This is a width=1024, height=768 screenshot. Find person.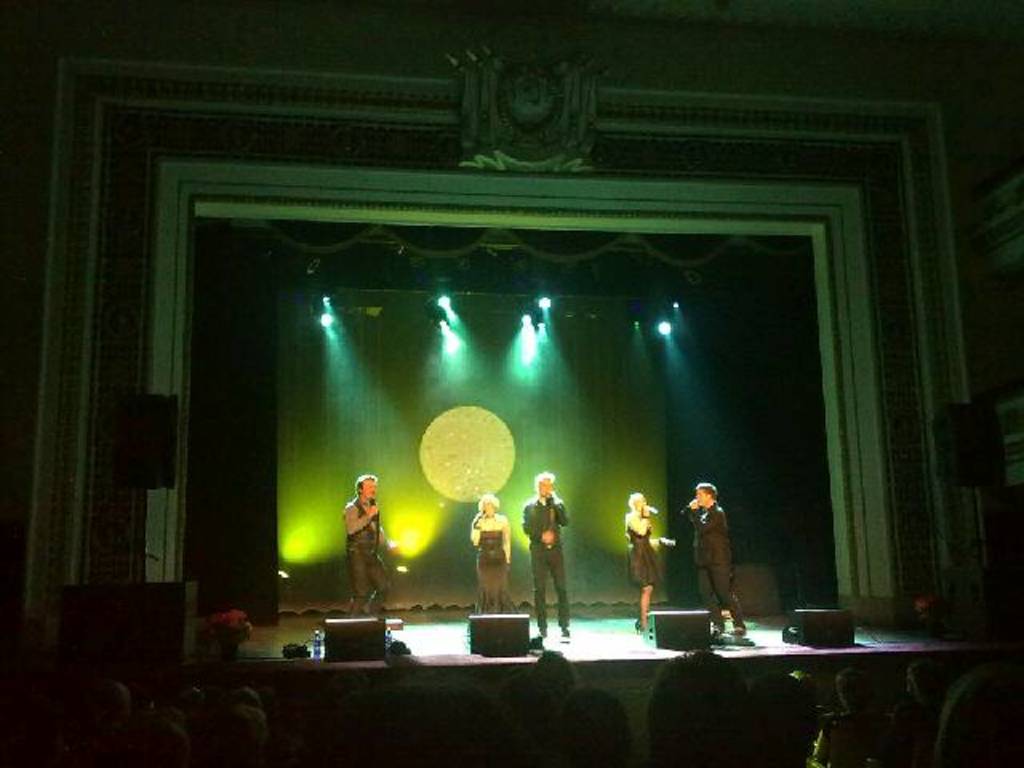
Bounding box: {"x1": 526, "y1": 469, "x2": 568, "y2": 640}.
